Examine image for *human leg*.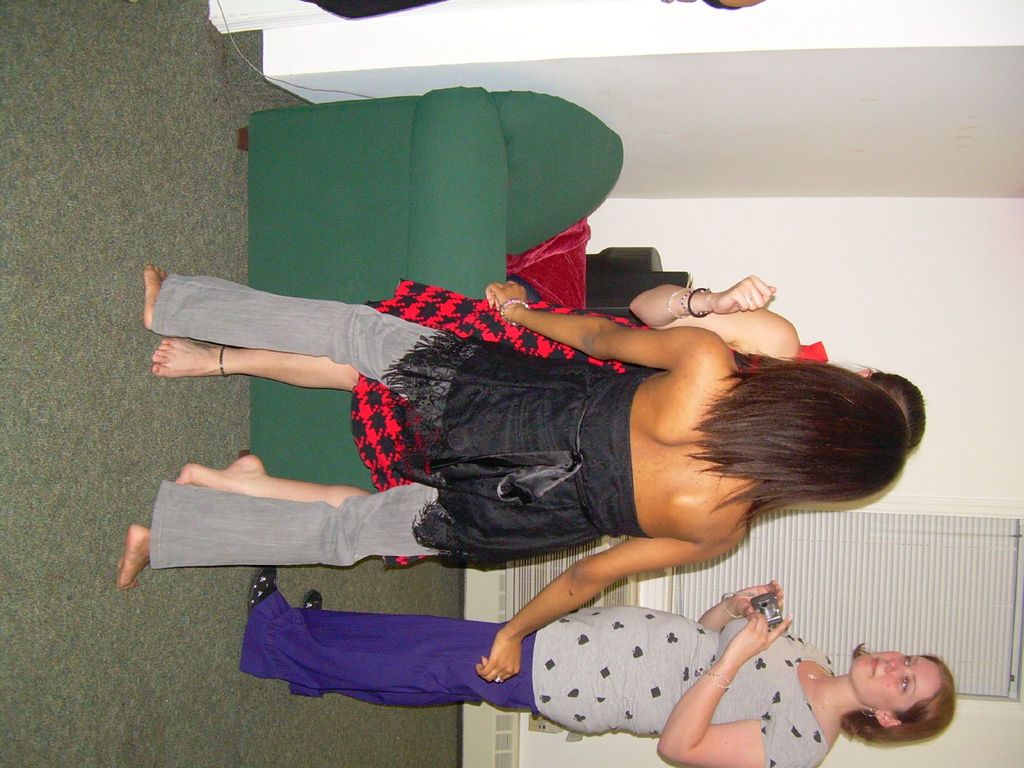
Examination result: {"x1": 174, "y1": 454, "x2": 469, "y2": 567}.
